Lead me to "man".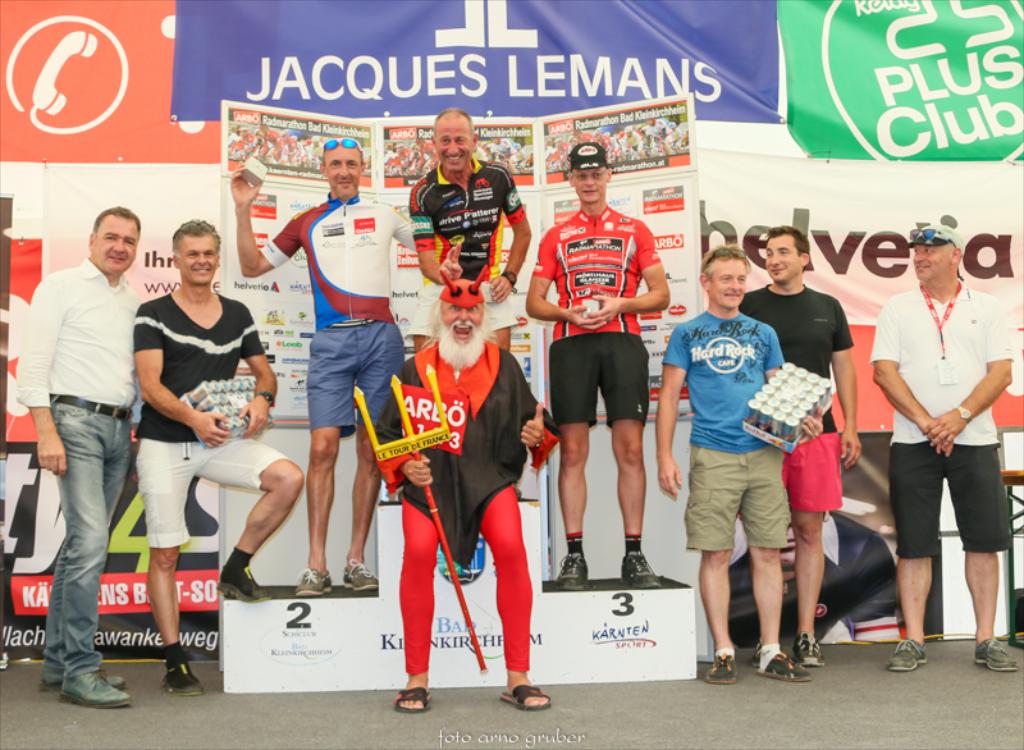
Lead to box(18, 201, 145, 709).
